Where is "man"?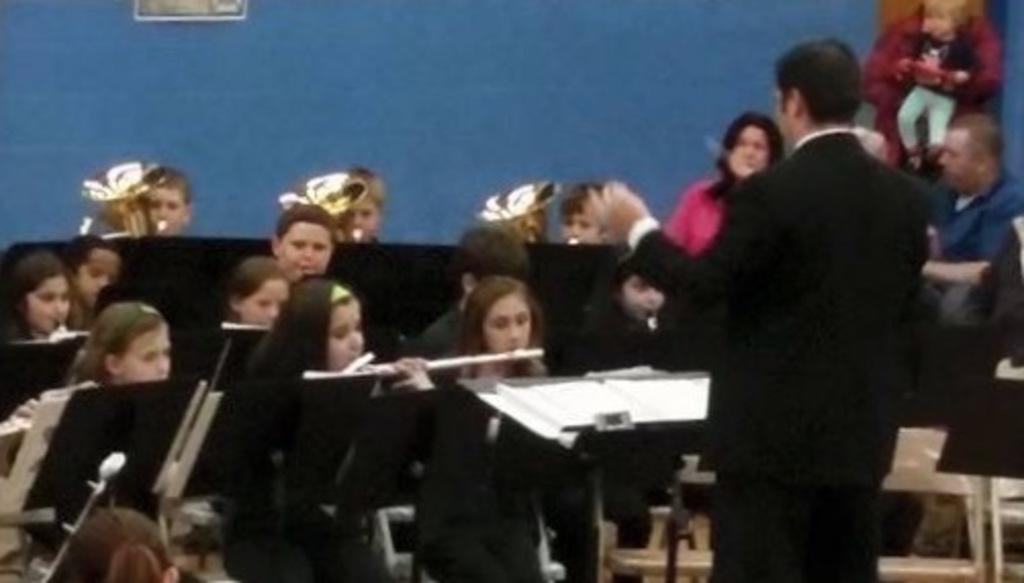
(left=272, top=194, right=350, bottom=293).
